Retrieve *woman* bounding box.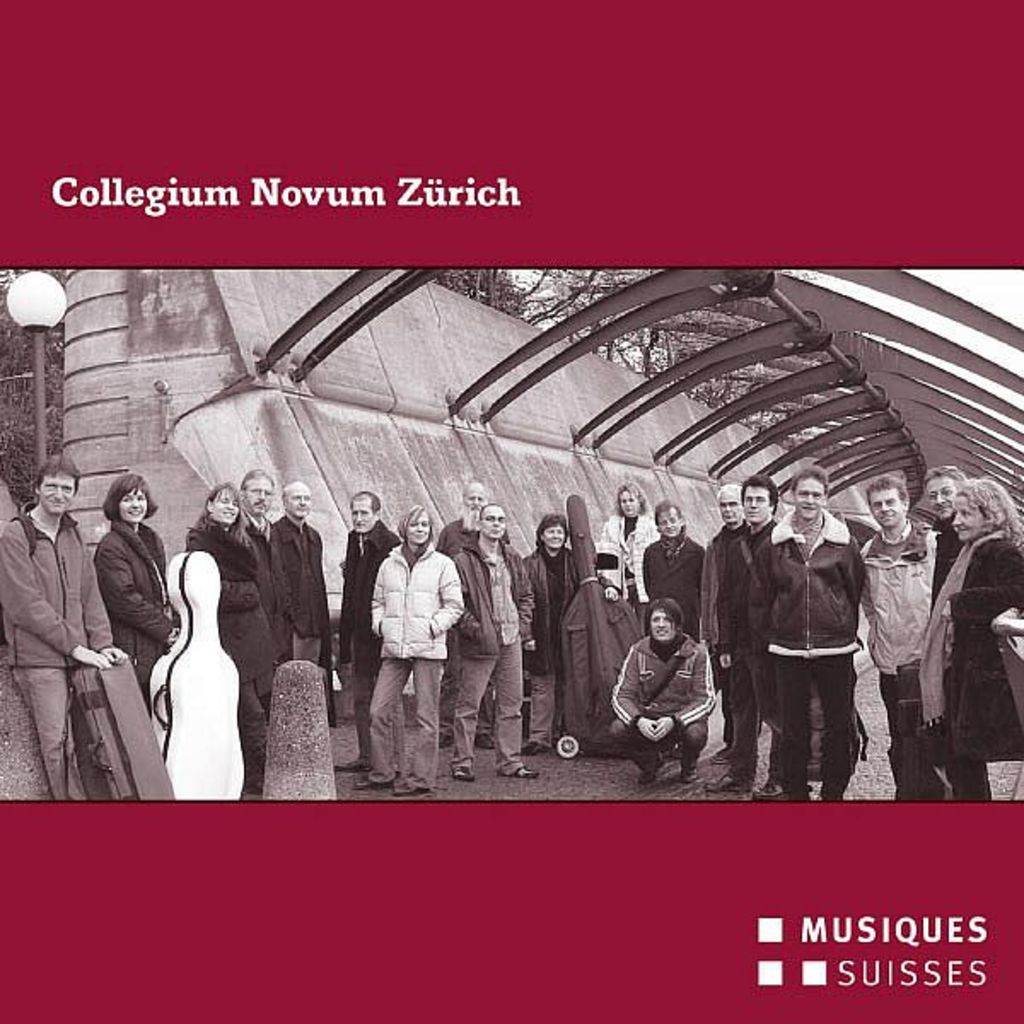
Bounding box: {"left": 362, "top": 498, "right": 456, "bottom": 802}.
